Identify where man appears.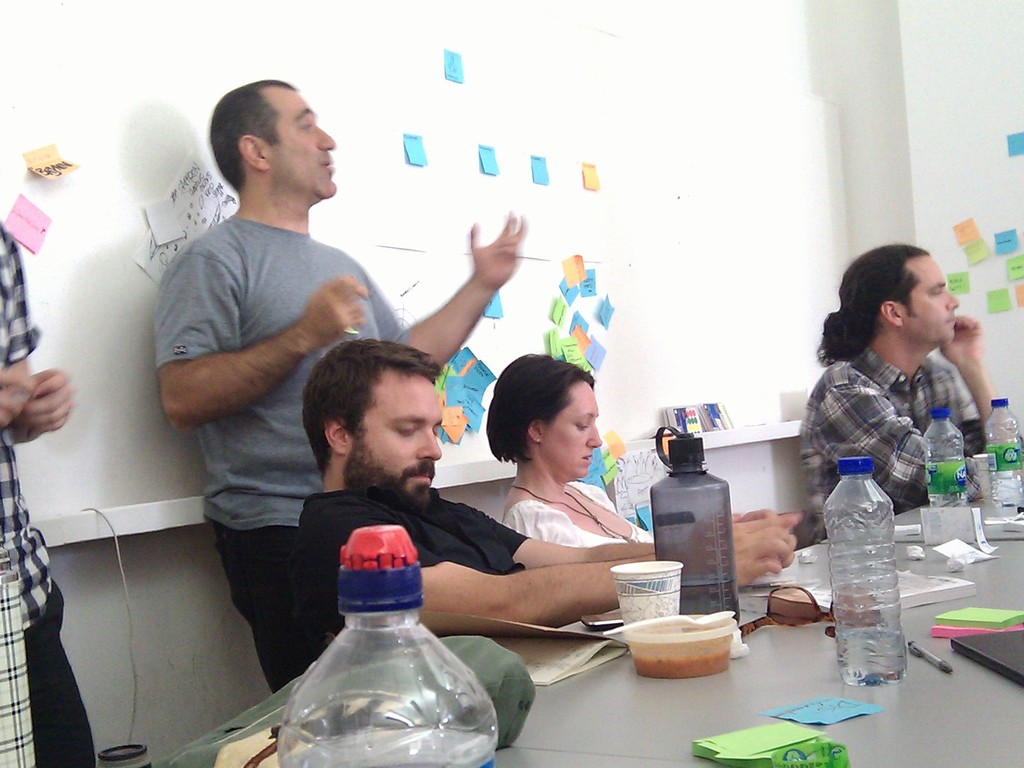
Appears at box(299, 335, 796, 657).
